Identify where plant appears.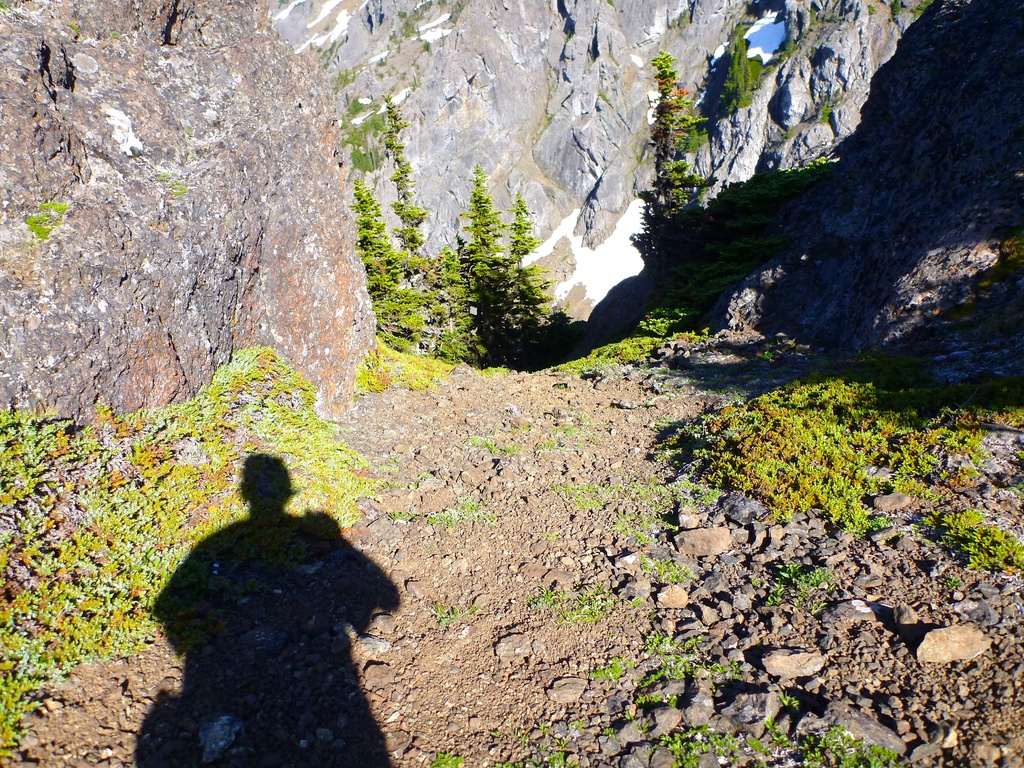
Appears at region(659, 559, 698, 584).
